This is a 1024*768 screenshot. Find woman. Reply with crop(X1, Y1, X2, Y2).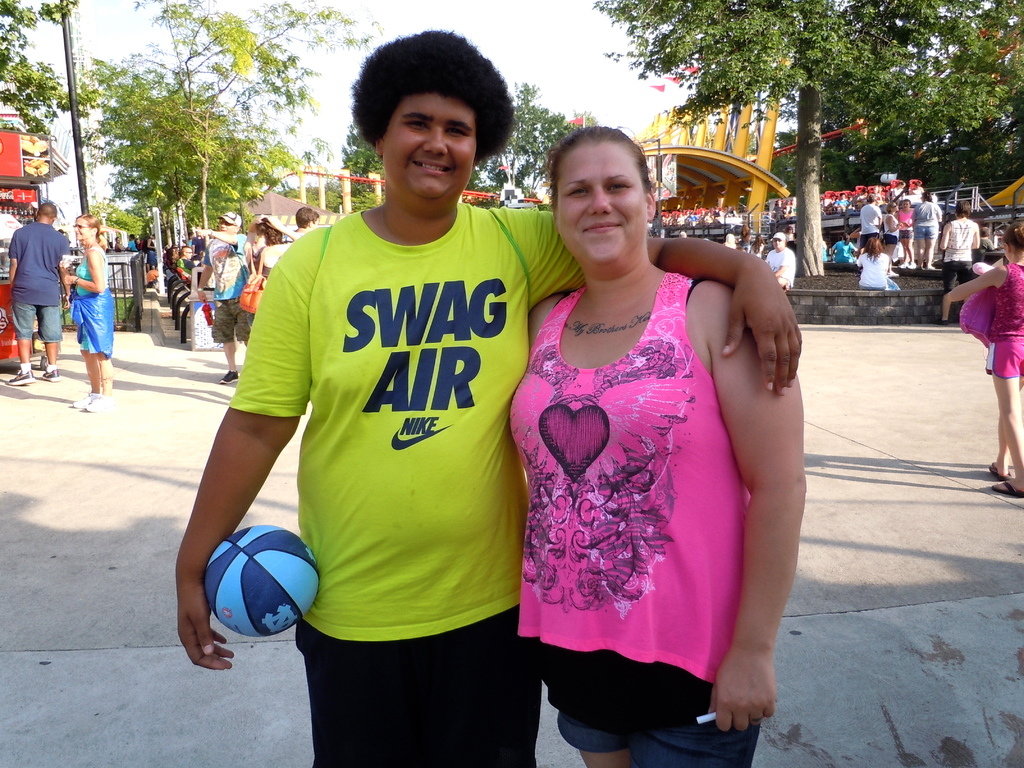
crop(897, 198, 914, 264).
